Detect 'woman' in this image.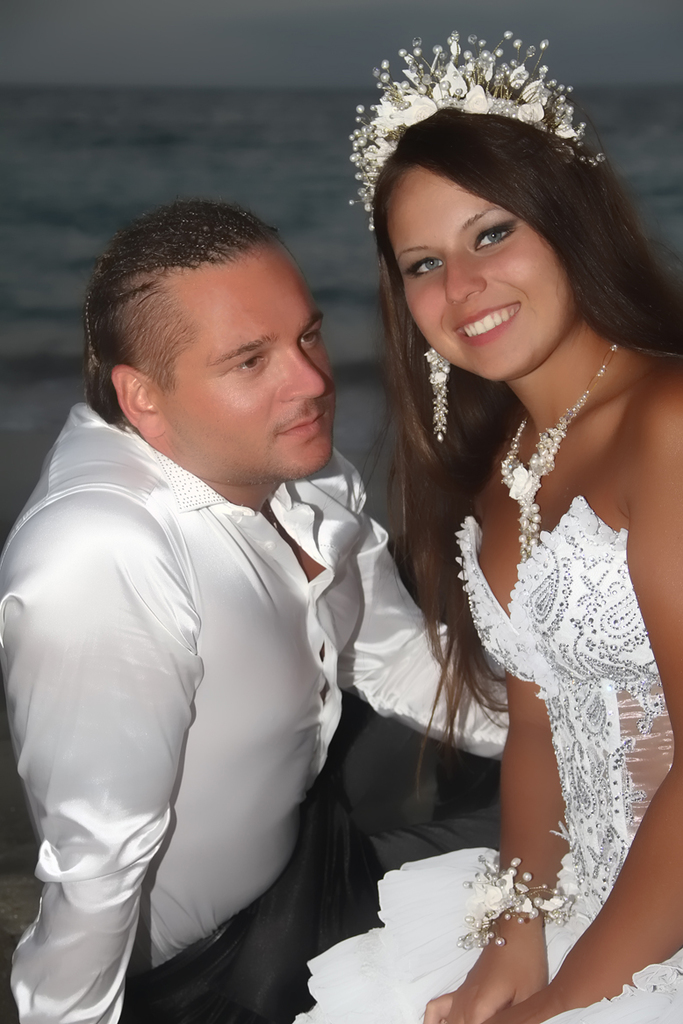
Detection: (320,29,679,1023).
